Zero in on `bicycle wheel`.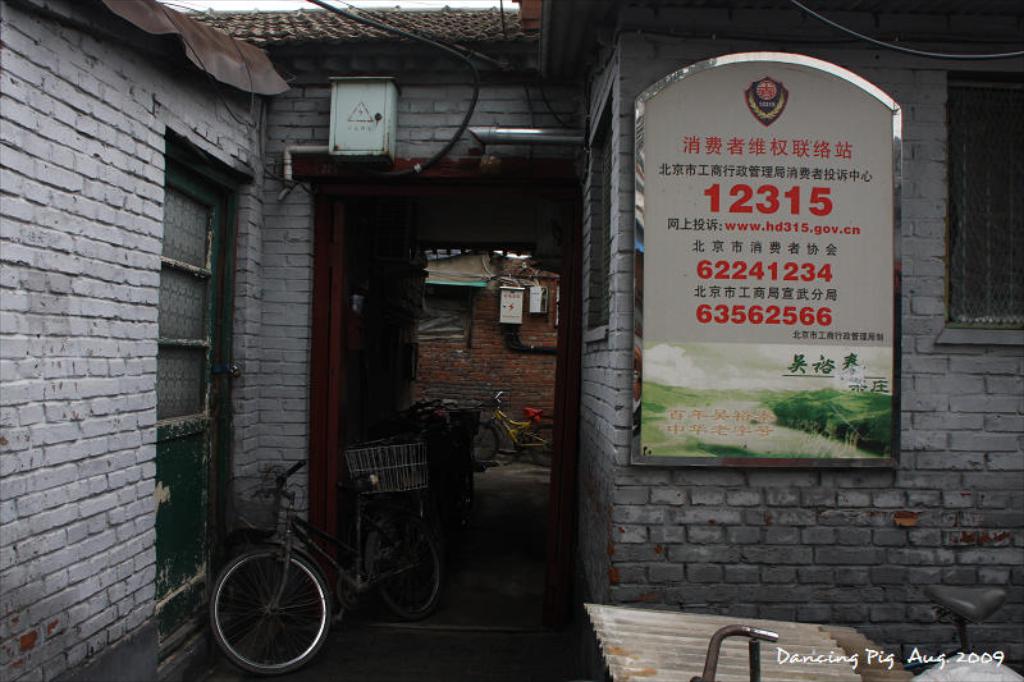
Zeroed in: bbox=(211, 549, 333, 673).
